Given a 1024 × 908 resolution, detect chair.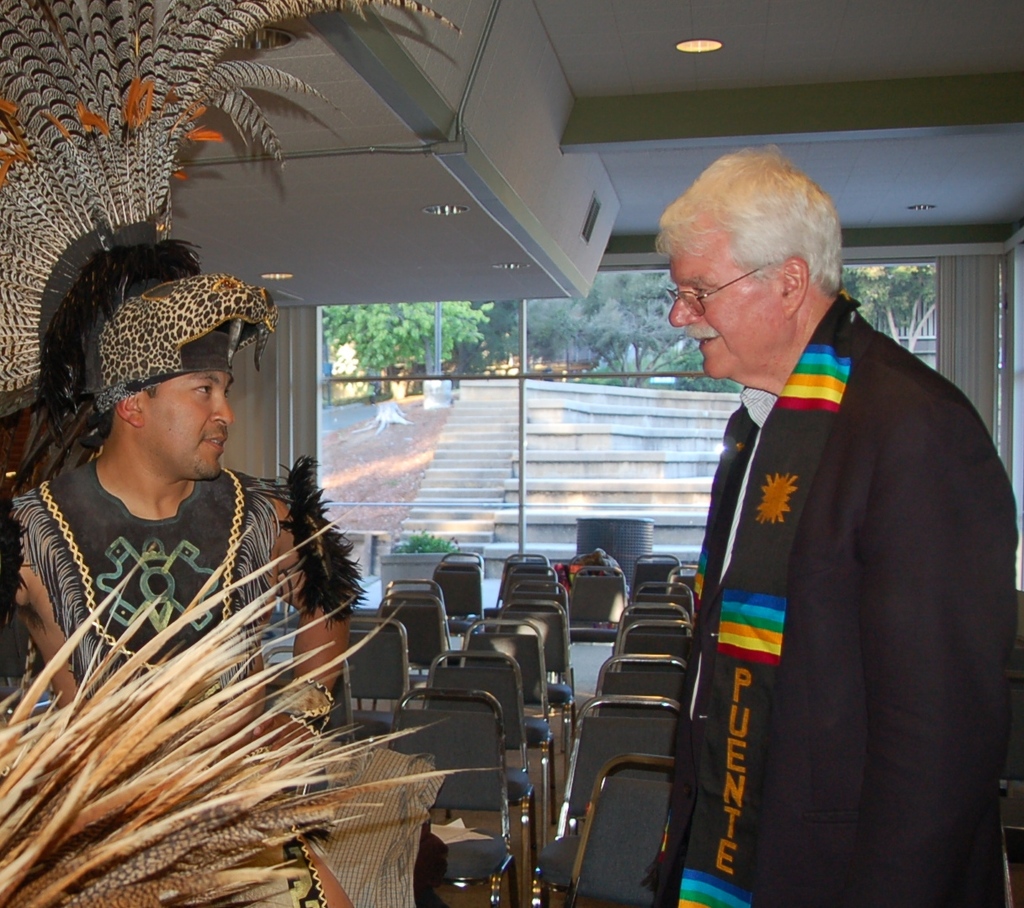
rect(628, 550, 682, 617).
